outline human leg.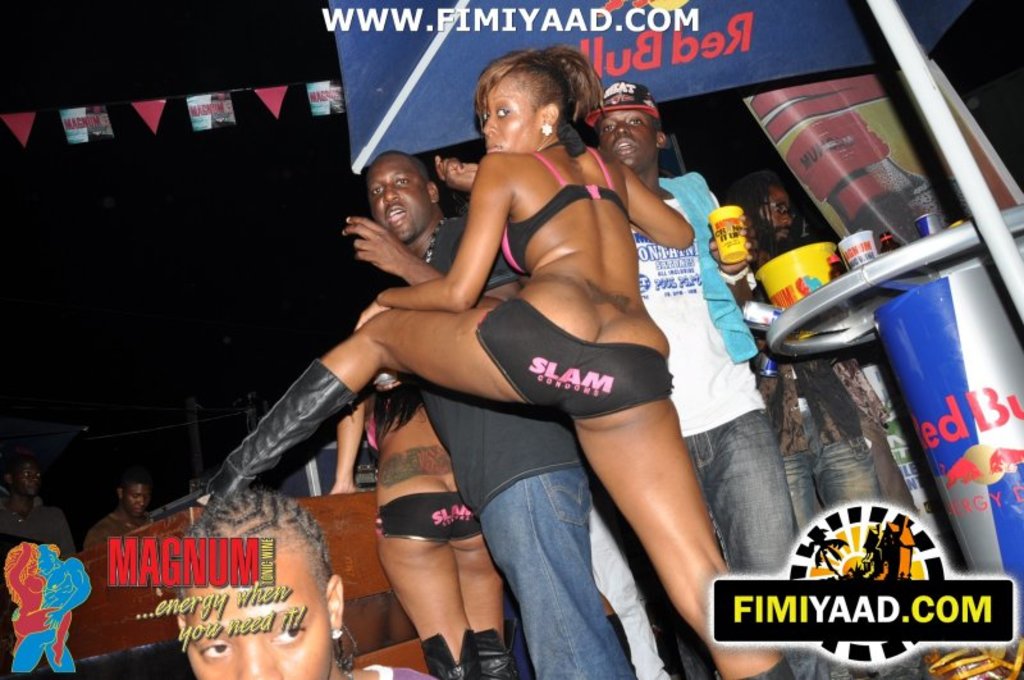
Outline: box=[776, 448, 817, 537].
